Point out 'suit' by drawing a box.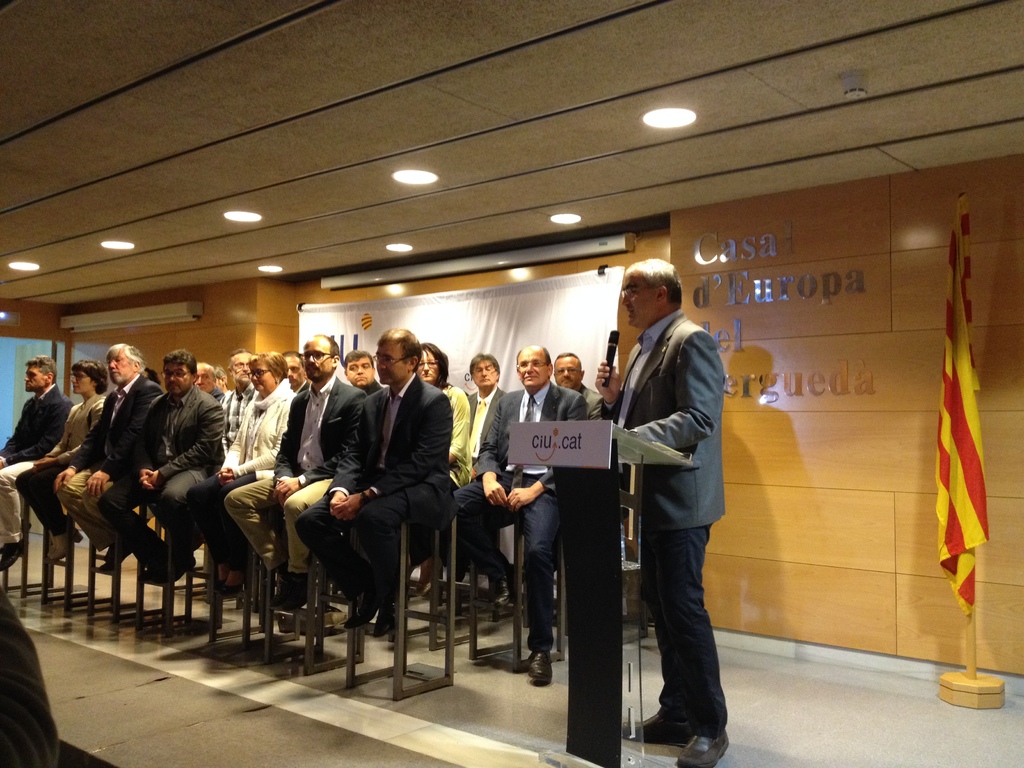
<bbox>17, 388, 107, 534</bbox>.
